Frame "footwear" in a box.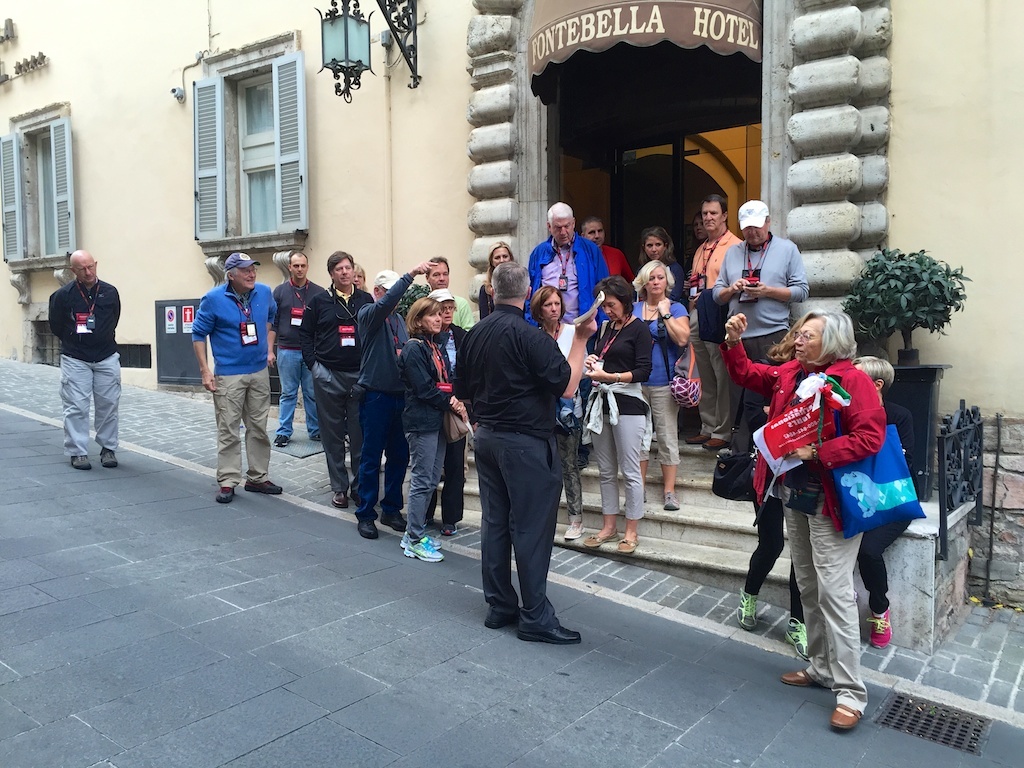
l=663, t=494, r=680, b=508.
